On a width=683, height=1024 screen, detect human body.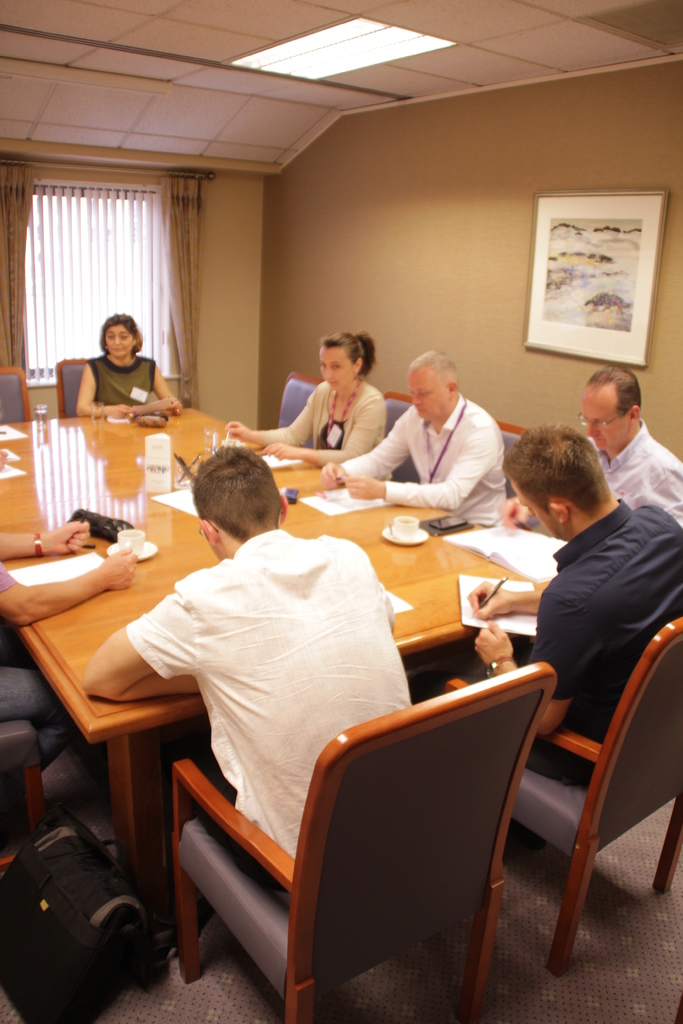
rect(70, 525, 425, 924).
